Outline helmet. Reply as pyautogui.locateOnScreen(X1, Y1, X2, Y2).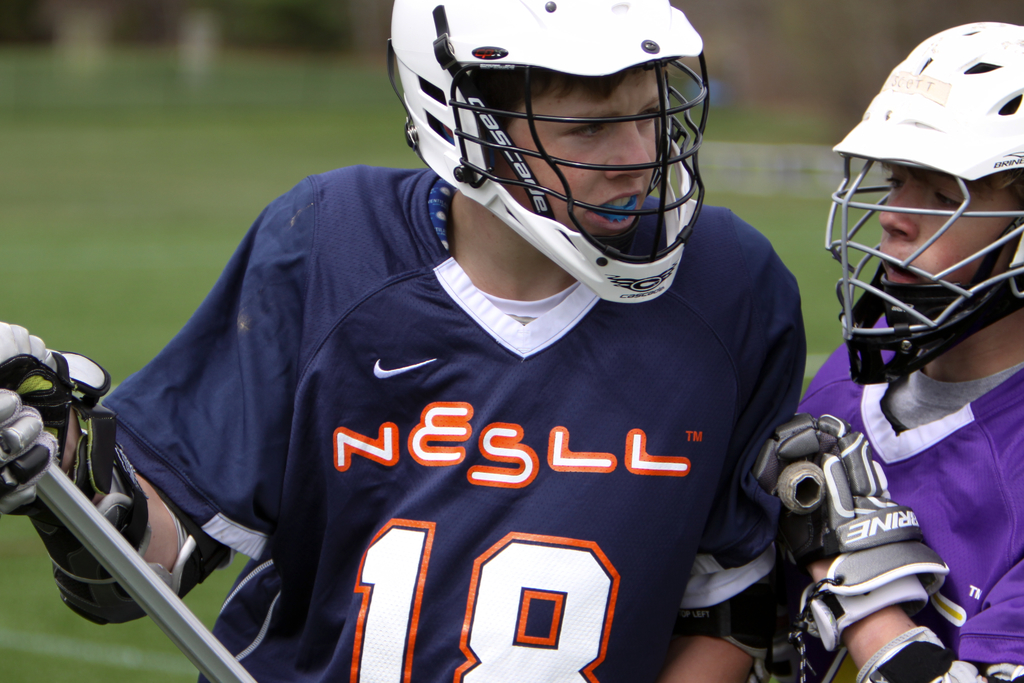
pyautogui.locateOnScreen(388, 0, 708, 305).
